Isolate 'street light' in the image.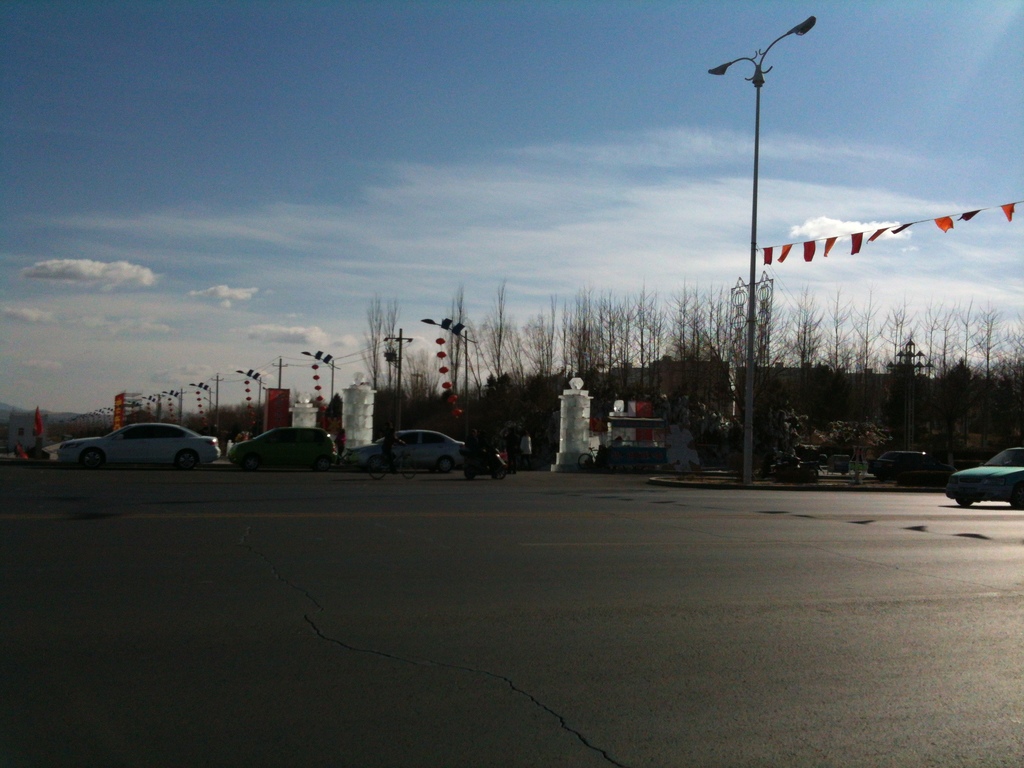
Isolated region: l=423, t=316, r=483, b=402.
